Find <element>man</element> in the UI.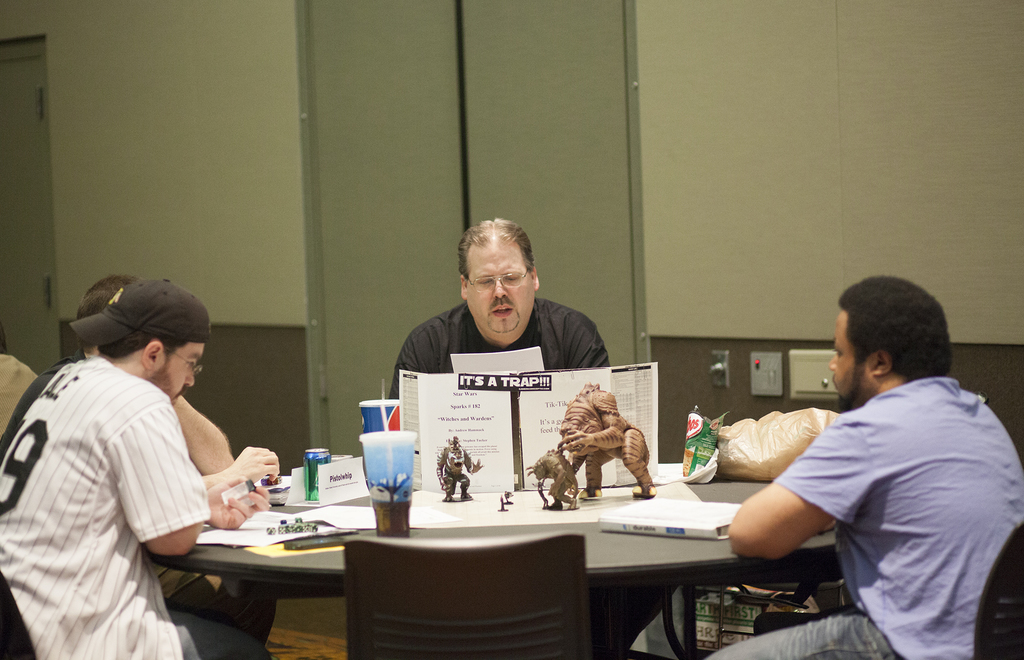
UI element at <bbox>388, 214, 682, 659</bbox>.
